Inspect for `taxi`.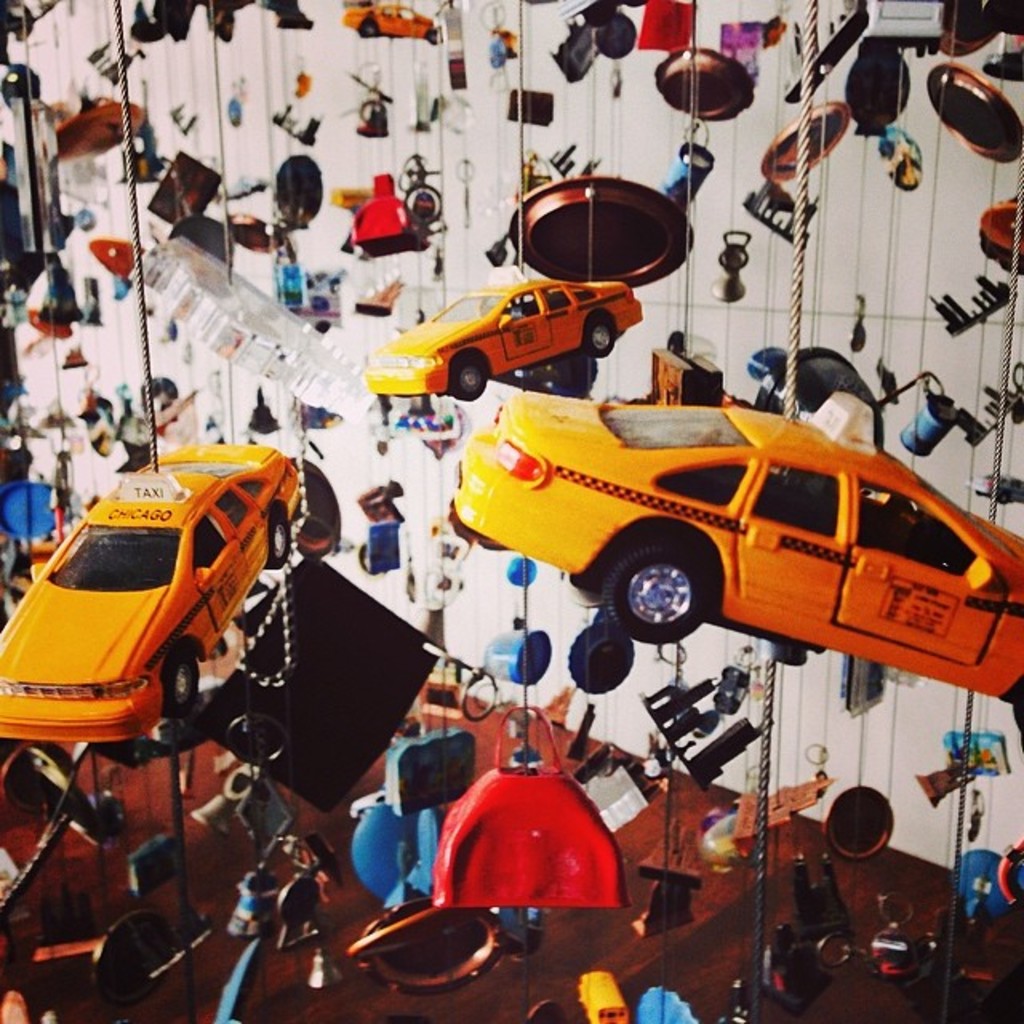
Inspection: bbox=(0, 438, 307, 746).
